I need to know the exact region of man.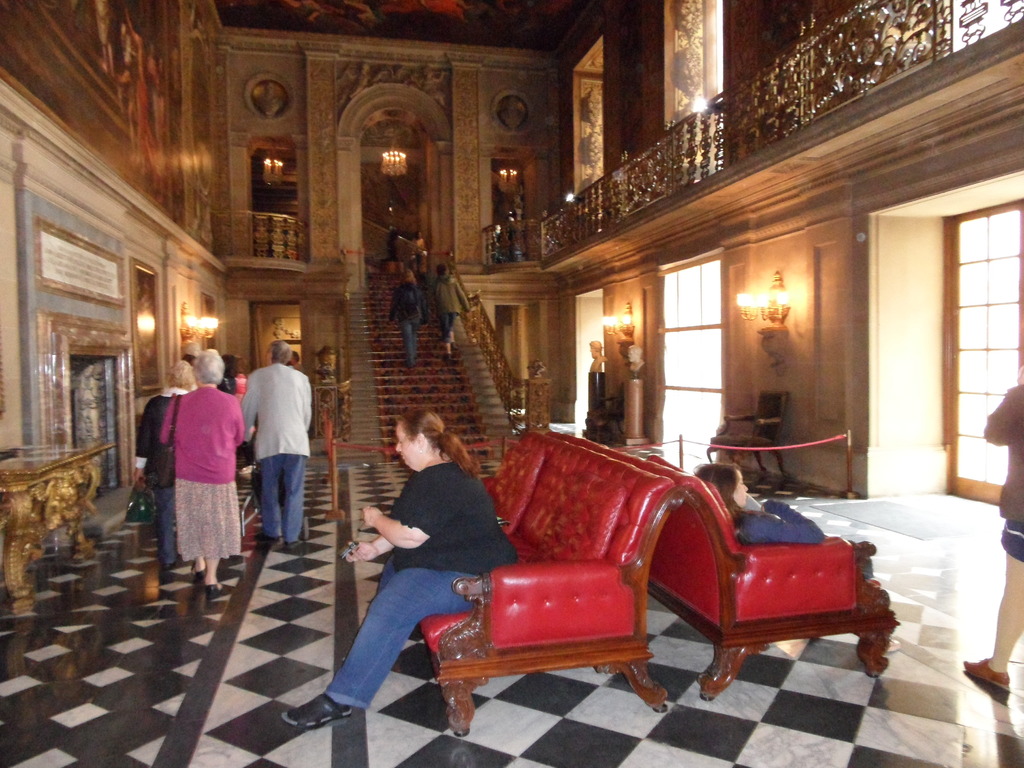
Region: BBox(386, 225, 399, 262).
